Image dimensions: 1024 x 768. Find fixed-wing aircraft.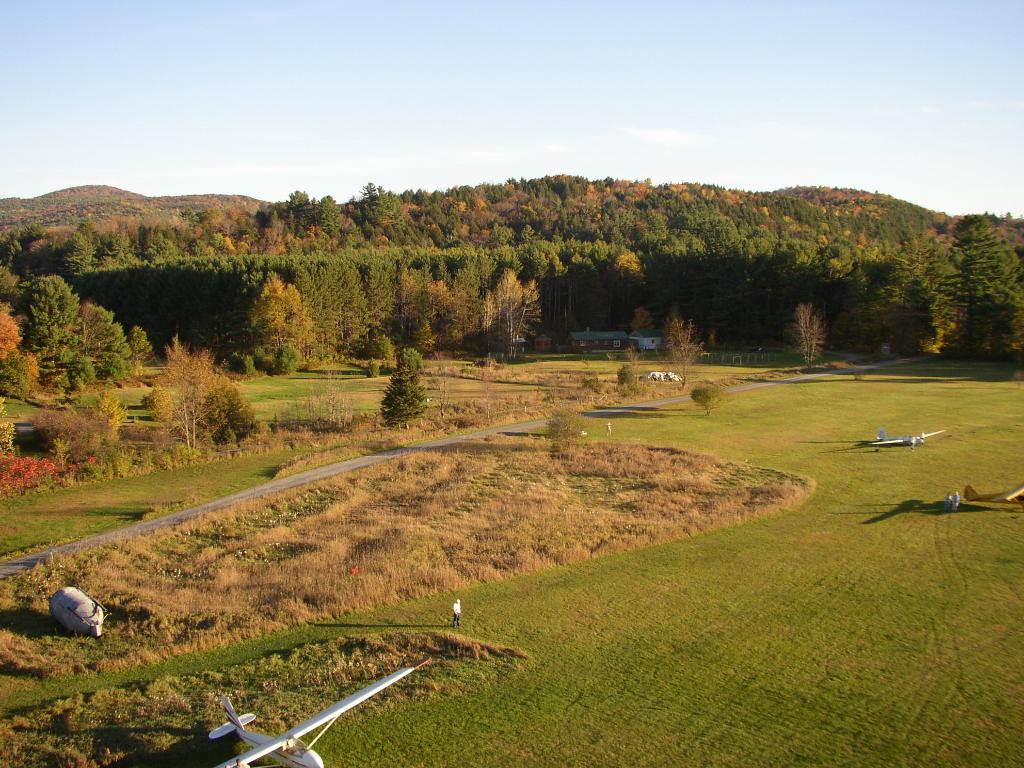
x1=961, y1=482, x2=1023, y2=513.
